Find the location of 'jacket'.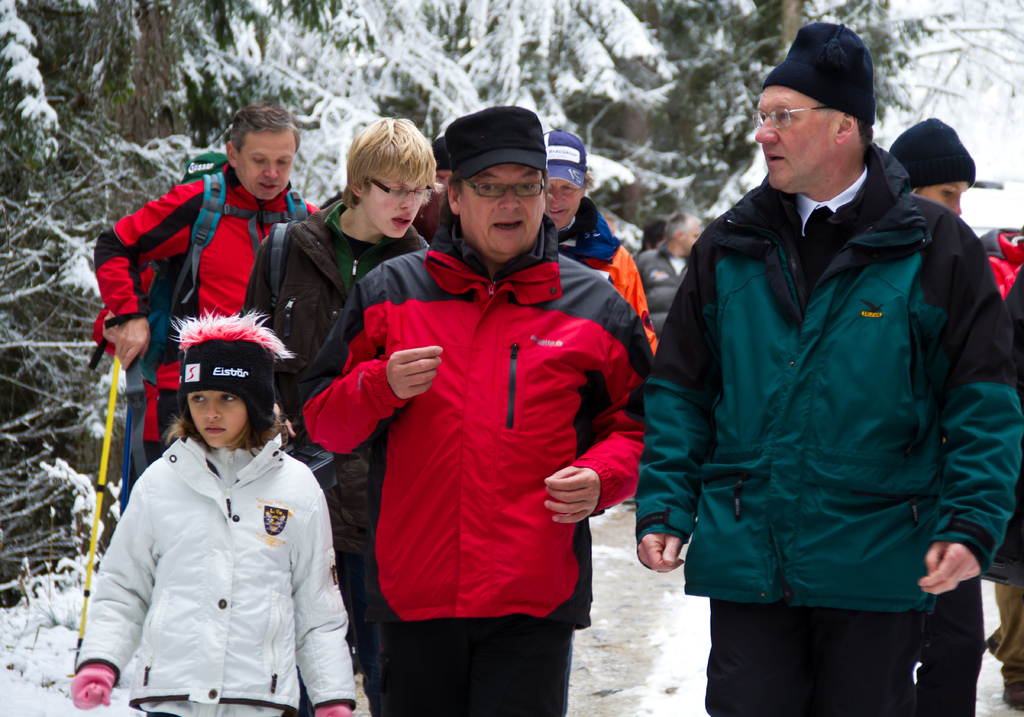
Location: x1=300, y1=219, x2=651, y2=627.
